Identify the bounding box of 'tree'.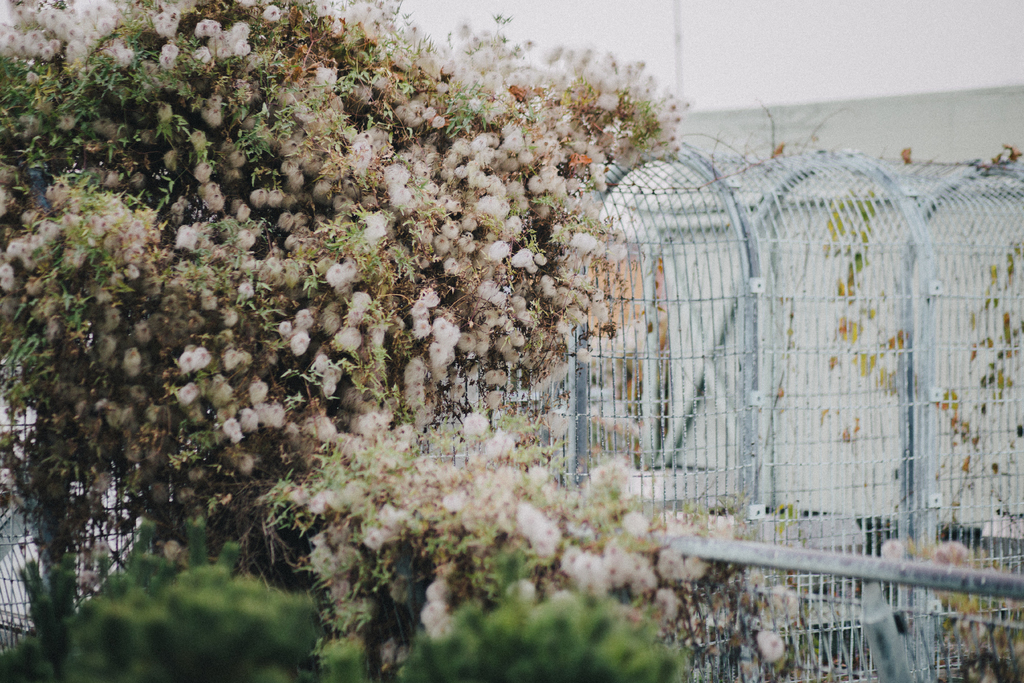
rect(0, 0, 694, 643).
